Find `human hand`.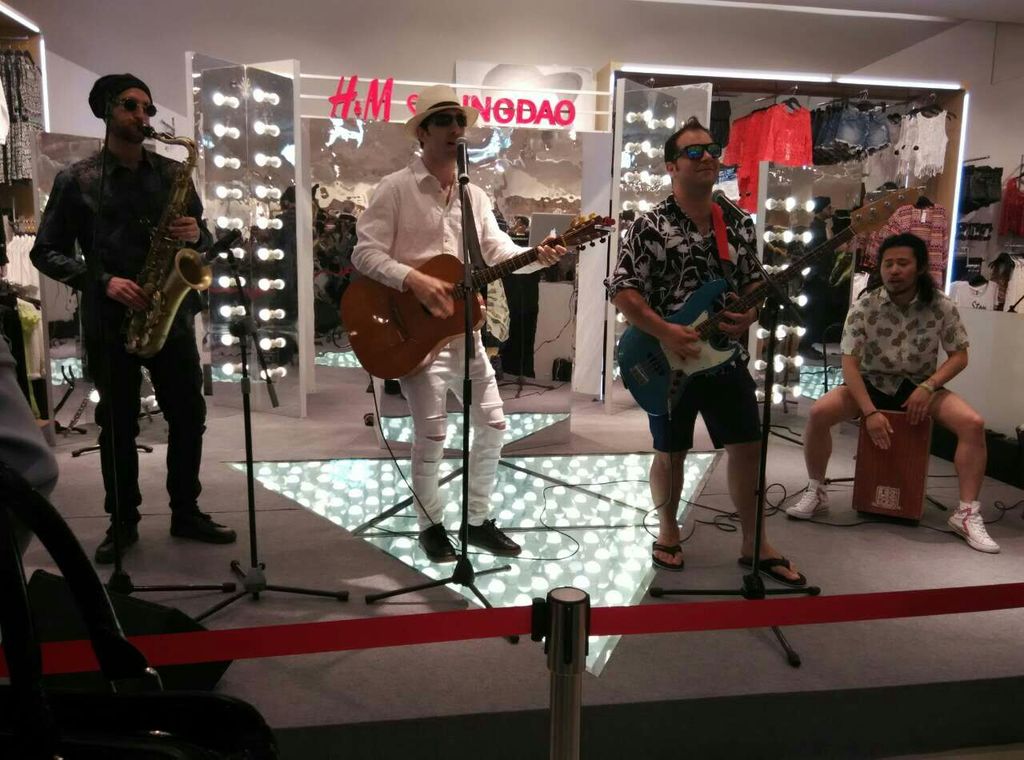
Rect(106, 276, 156, 311).
